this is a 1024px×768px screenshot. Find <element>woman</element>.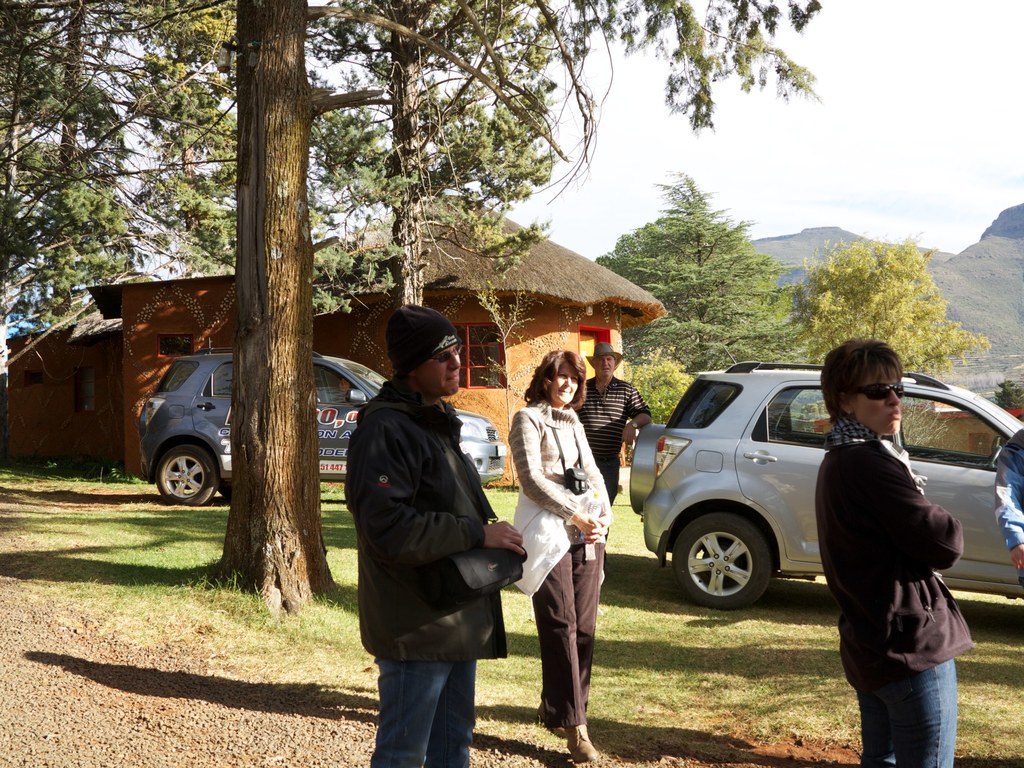
Bounding box: box(818, 336, 977, 767).
